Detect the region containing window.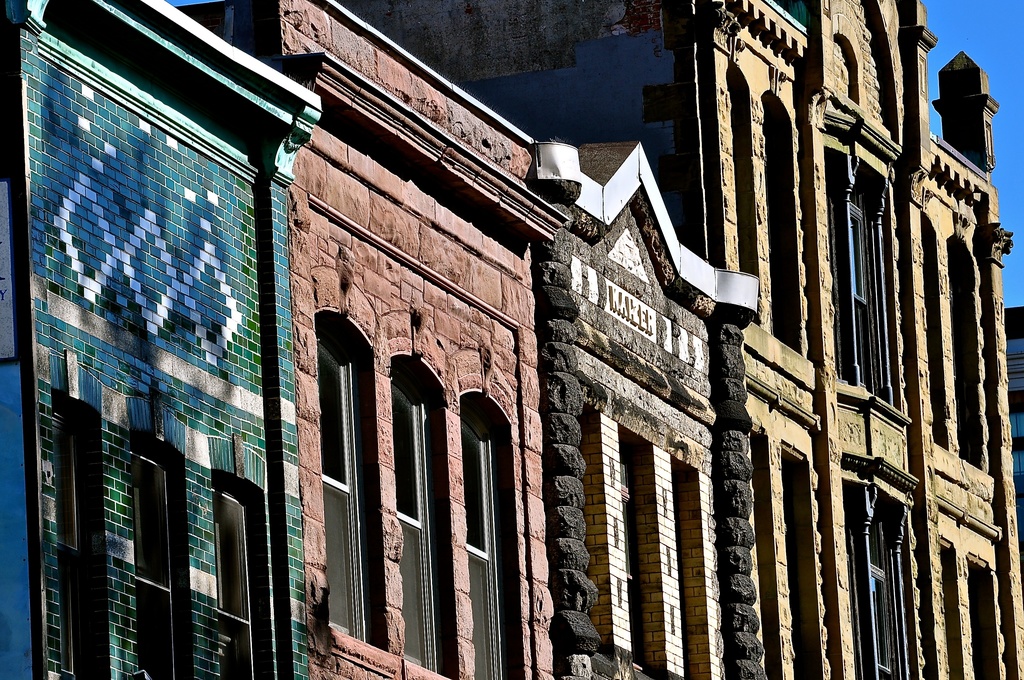
[305, 273, 366, 541].
